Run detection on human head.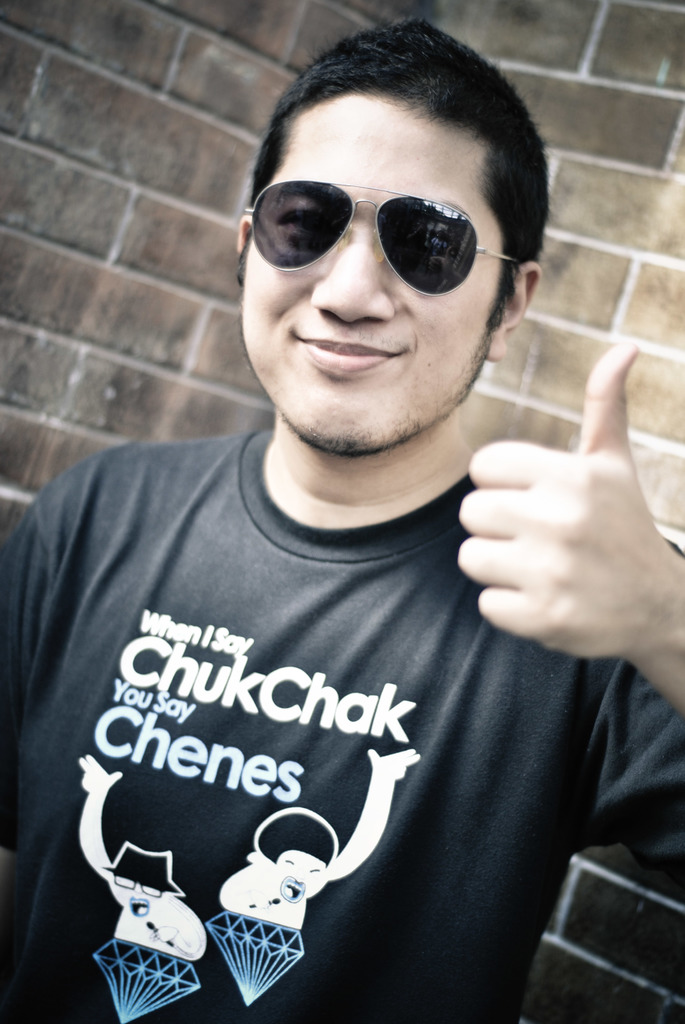
Result: bbox(233, 16, 551, 457).
